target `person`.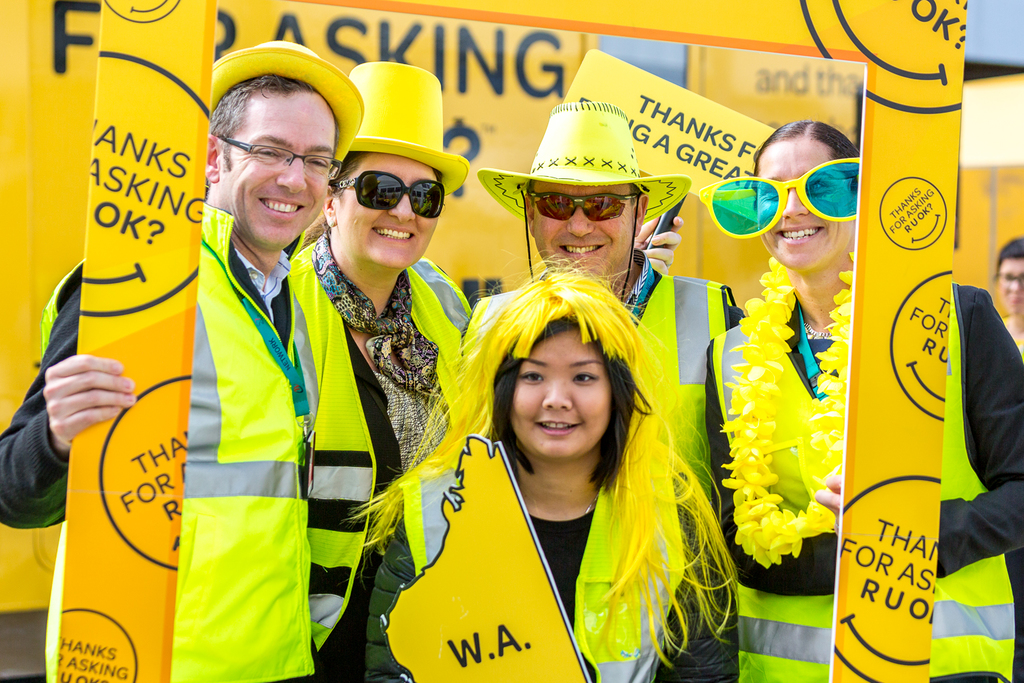
Target region: (285,92,461,606).
